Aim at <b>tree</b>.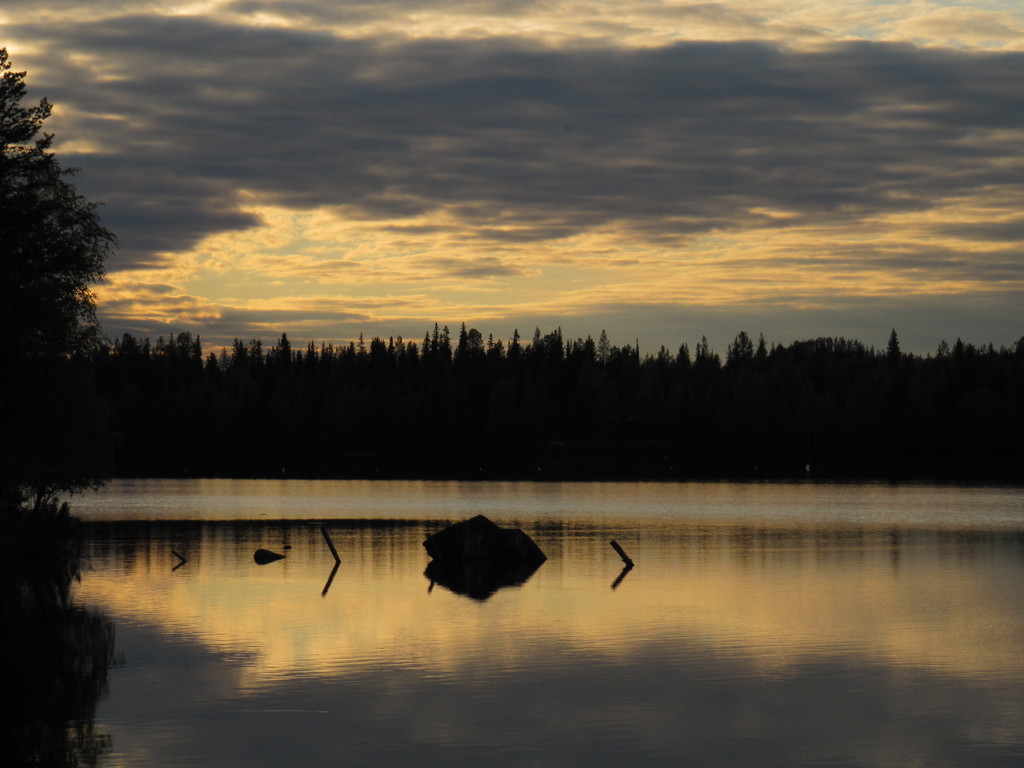
Aimed at <box>0,52,113,500</box>.
